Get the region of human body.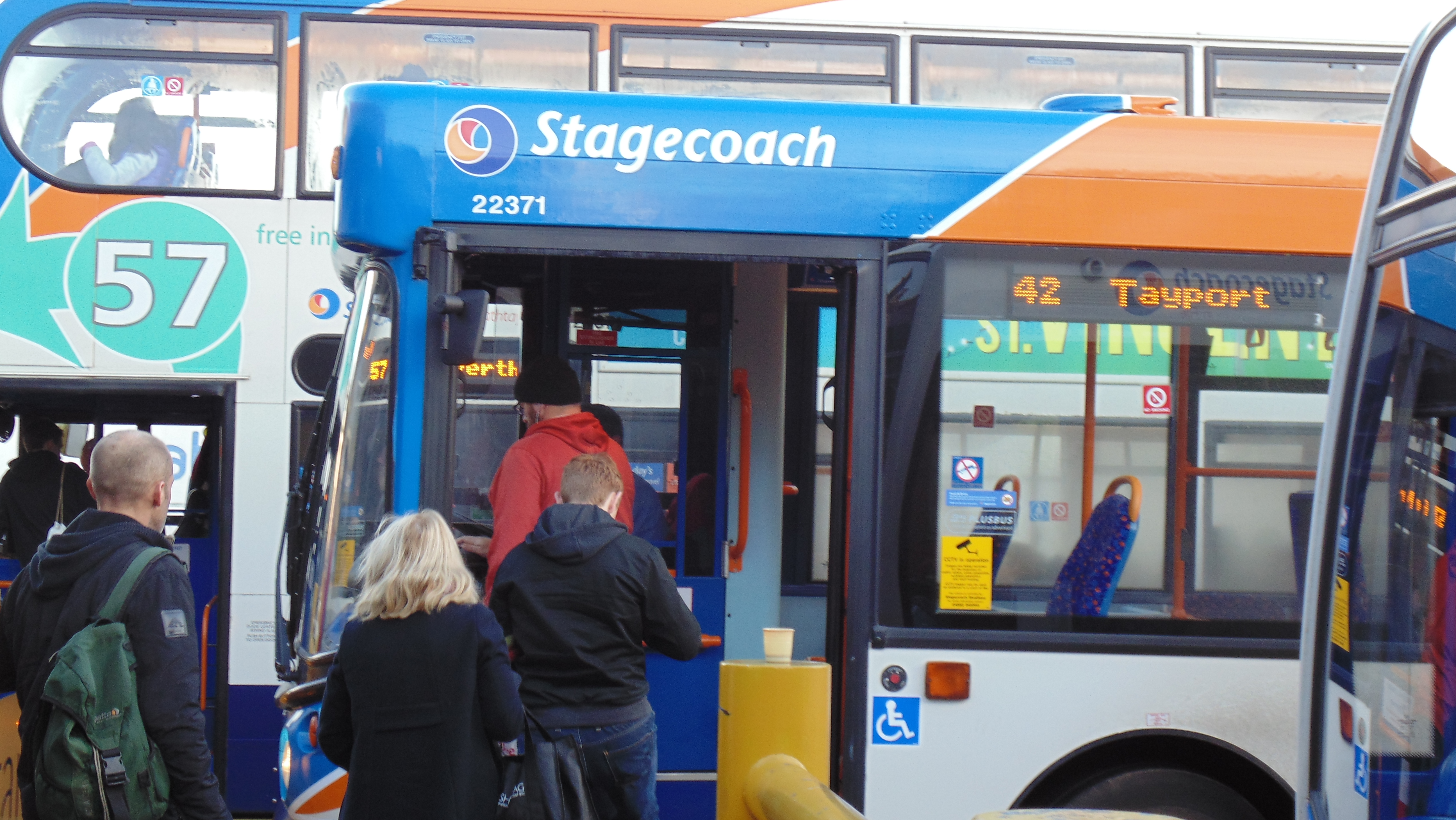
<bbox>0, 115, 28, 168</bbox>.
